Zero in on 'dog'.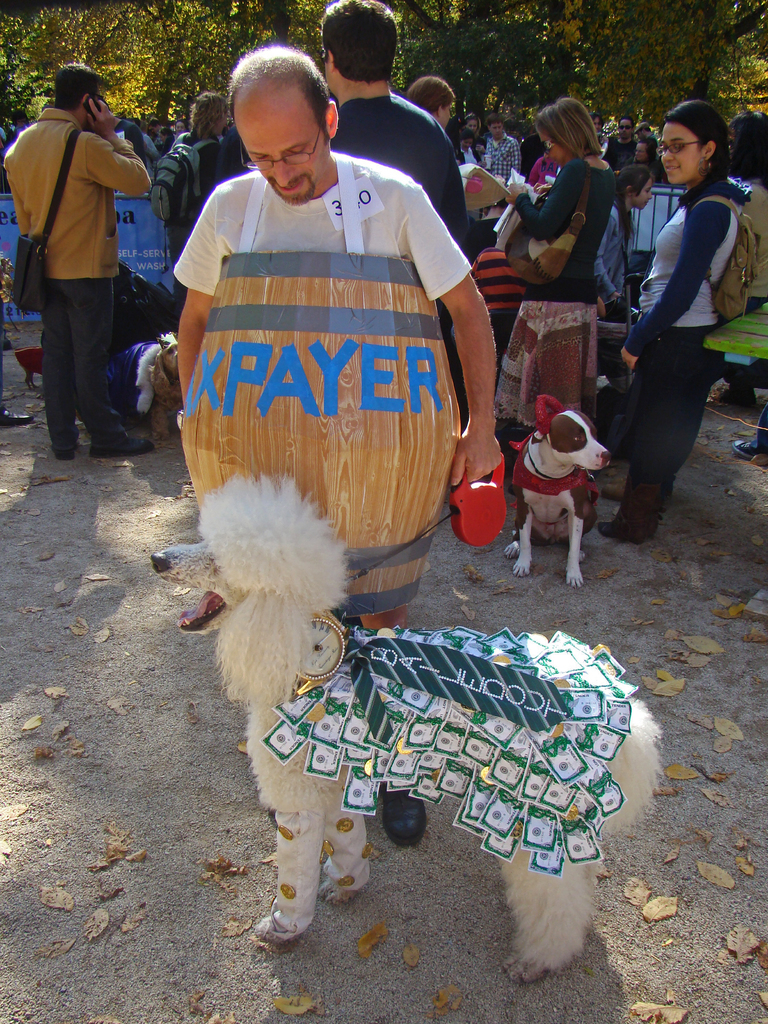
Zeroed in: BBox(513, 406, 612, 588).
